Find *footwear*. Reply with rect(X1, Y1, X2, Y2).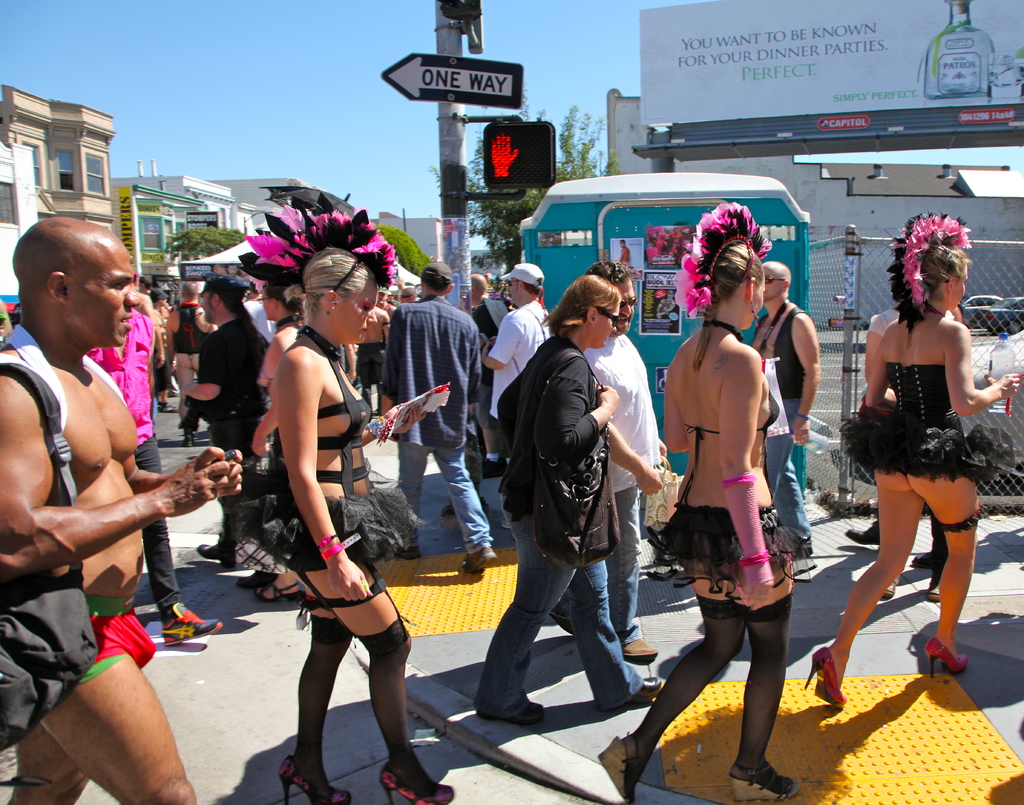
rect(440, 500, 487, 516).
